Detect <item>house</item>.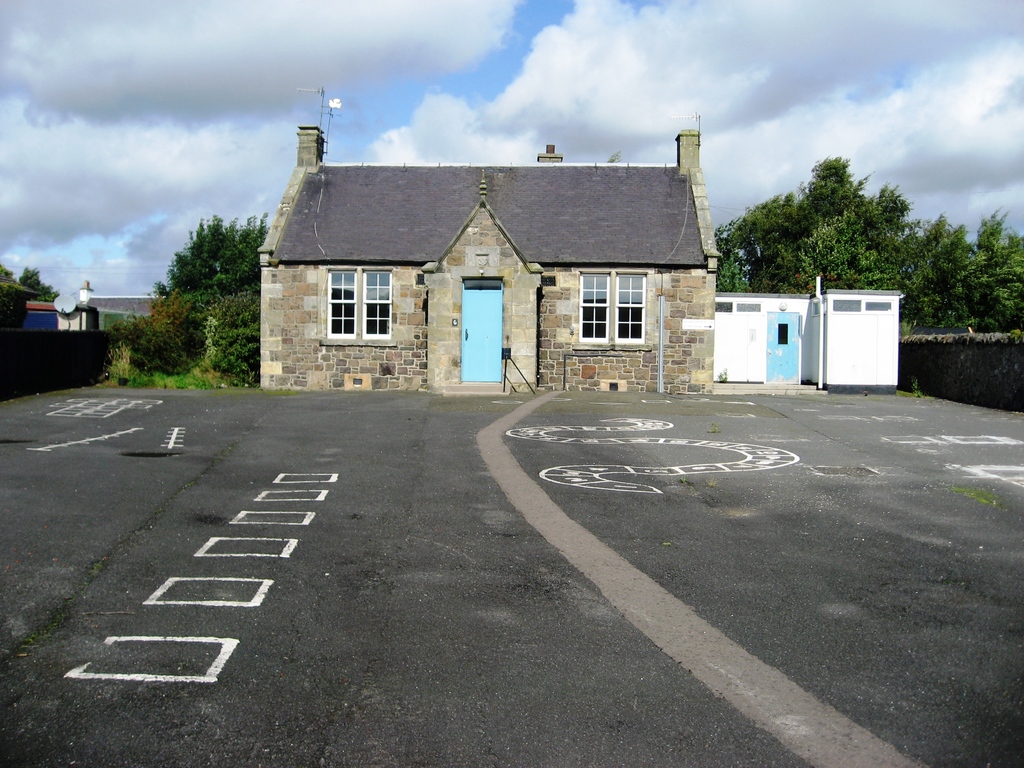
Detected at <region>250, 72, 729, 405</region>.
